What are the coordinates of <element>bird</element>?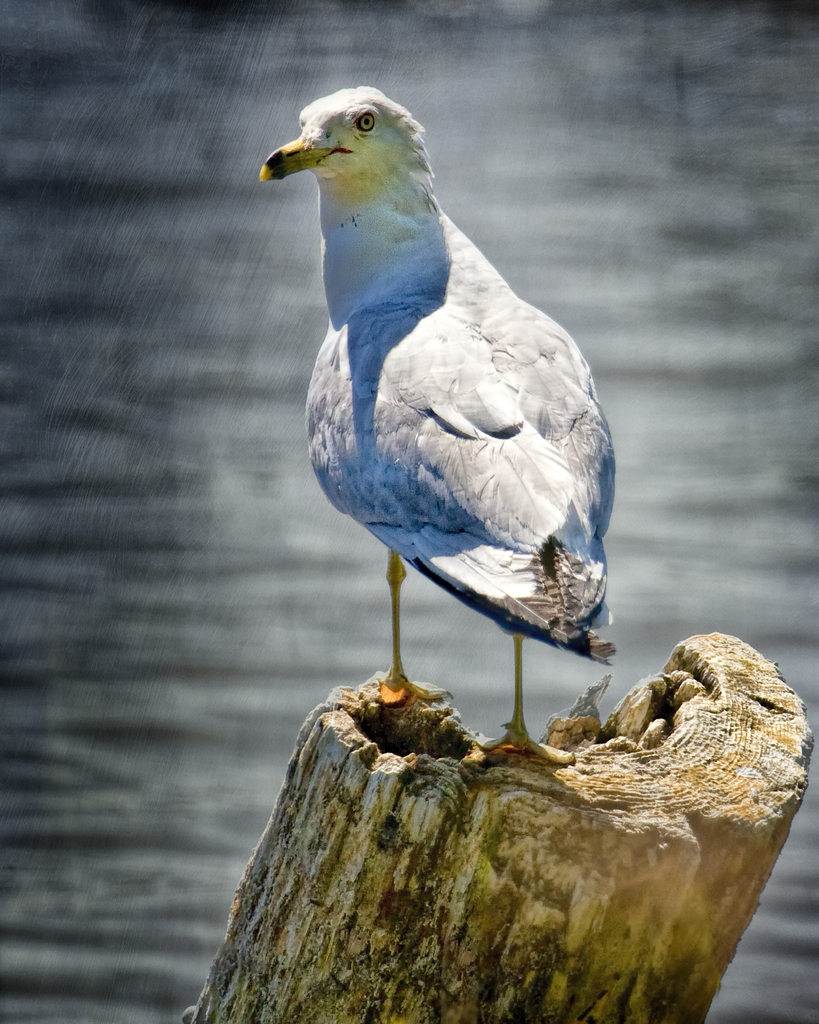
260, 88, 629, 741.
